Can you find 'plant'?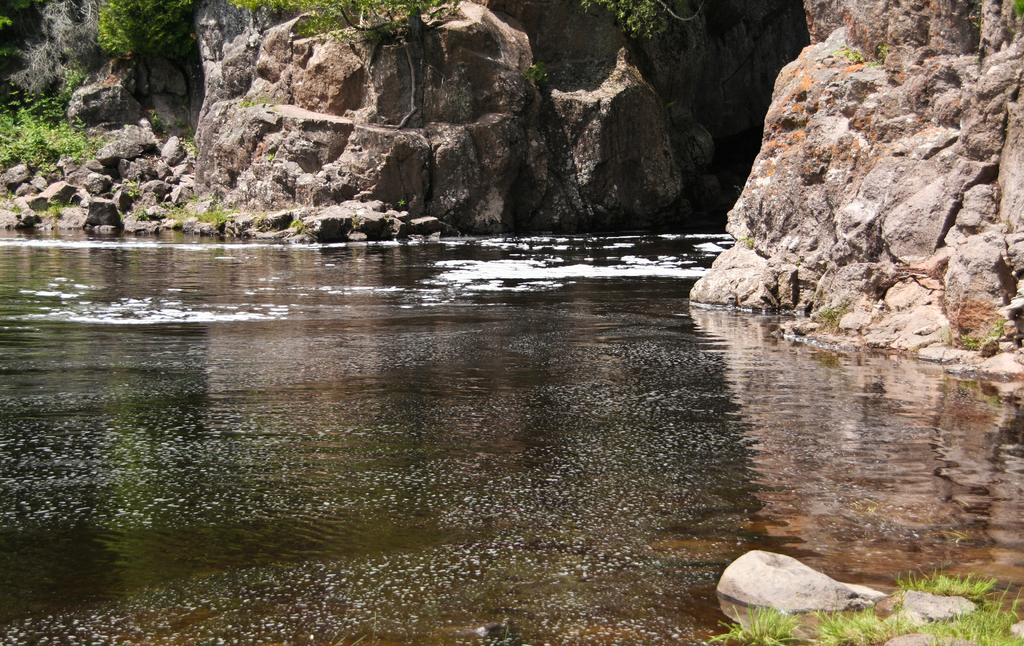
Yes, bounding box: 262 152 276 163.
